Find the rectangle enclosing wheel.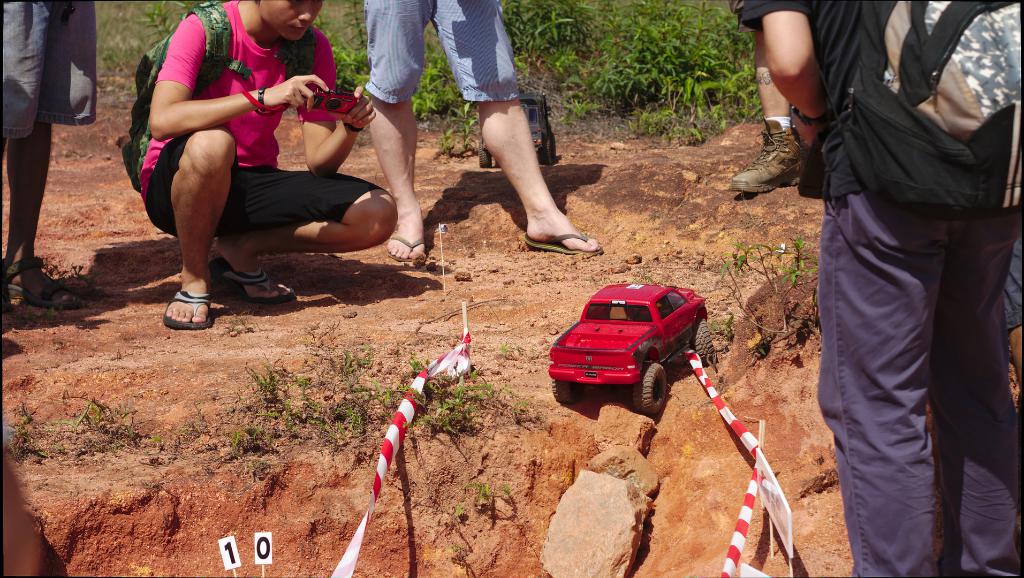
BBox(477, 139, 493, 170).
